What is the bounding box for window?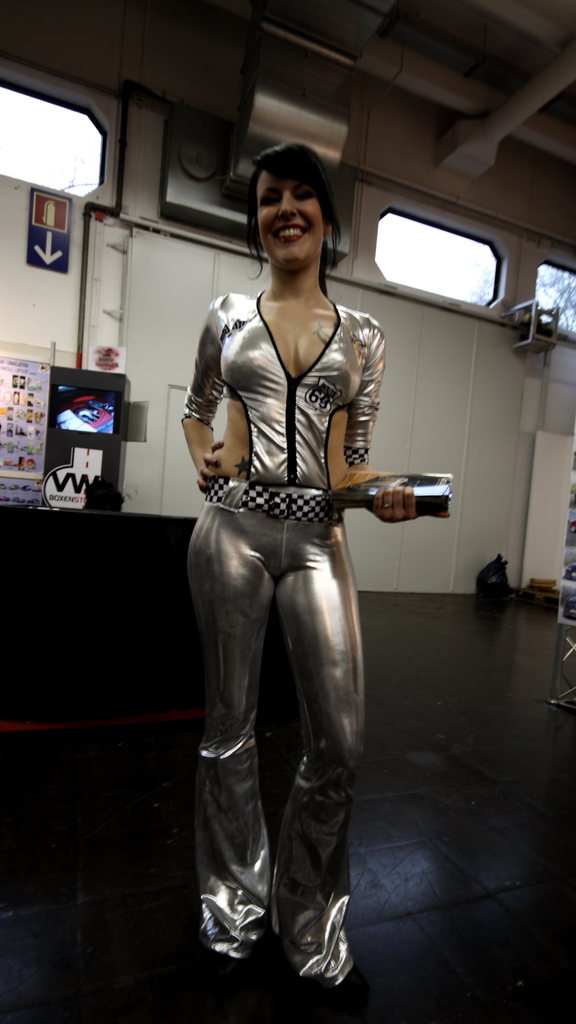
region(0, 83, 105, 196).
